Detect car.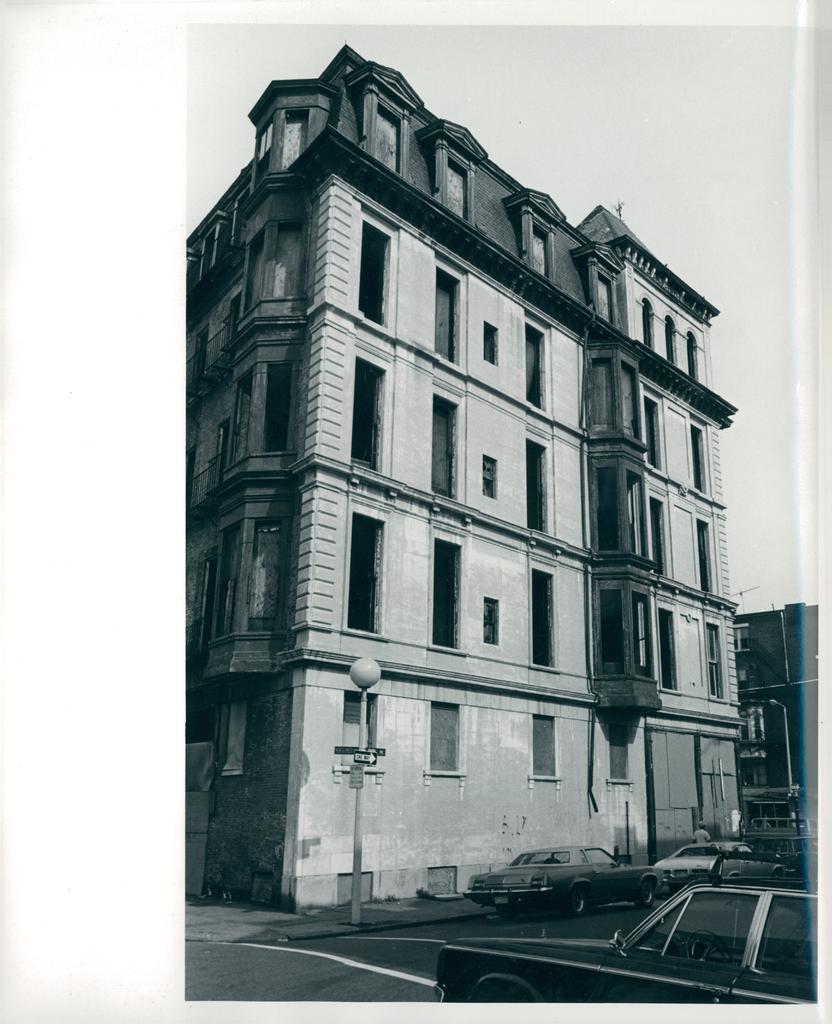
Detected at {"left": 461, "top": 849, "right": 662, "bottom": 919}.
